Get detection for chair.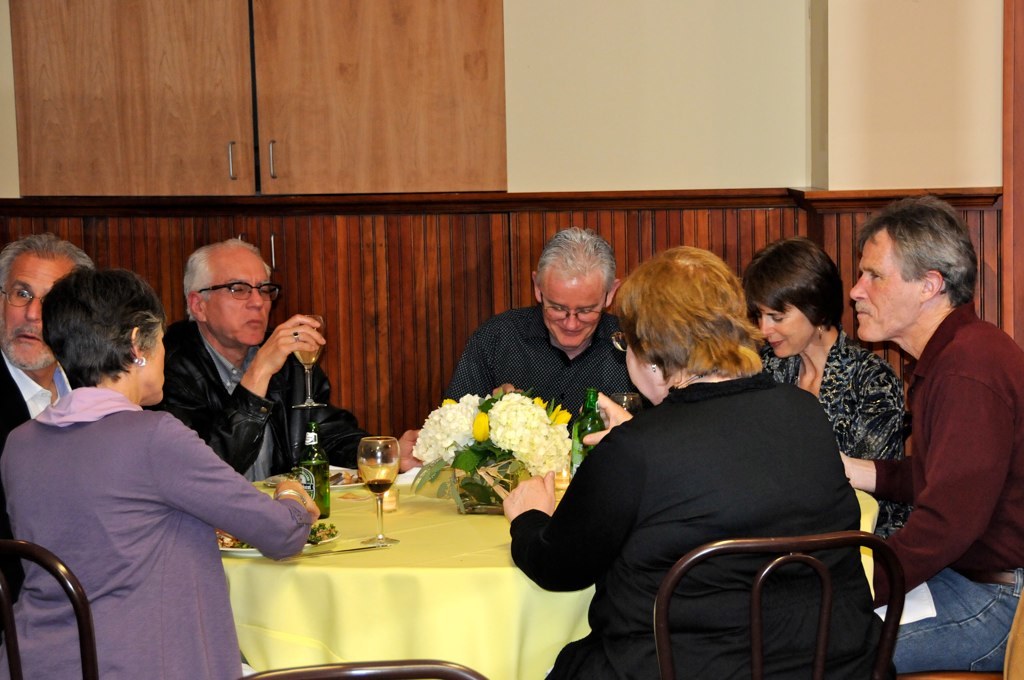
Detection: (0,540,110,679).
